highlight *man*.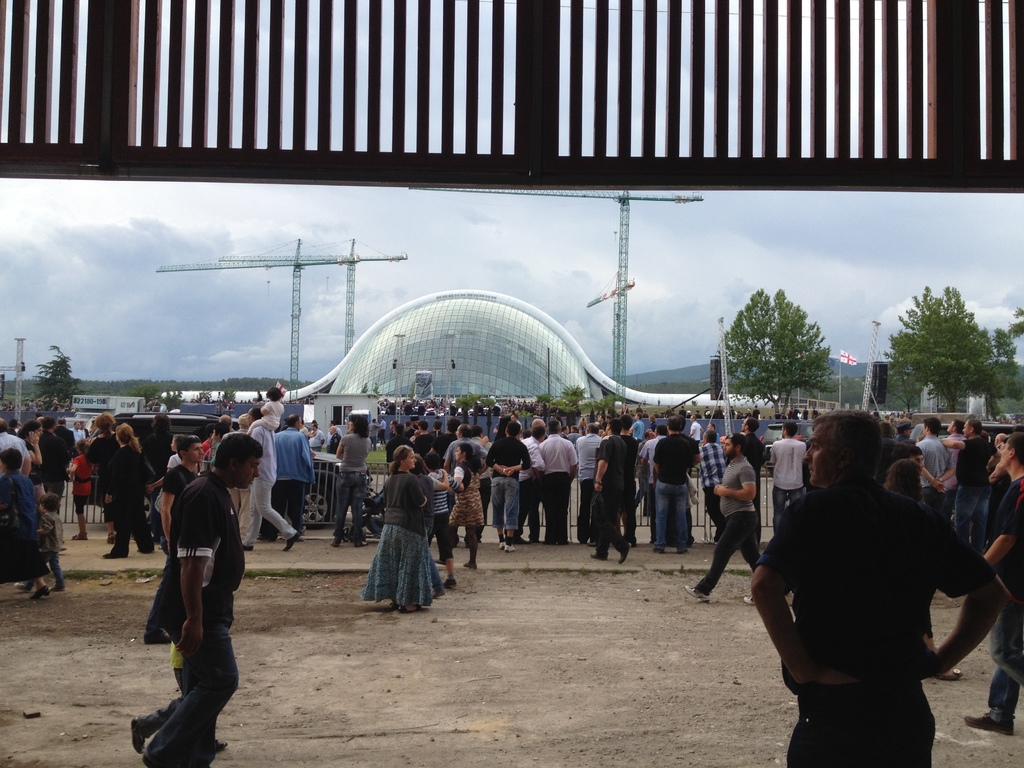
Highlighted region: bbox=(140, 435, 204, 643).
